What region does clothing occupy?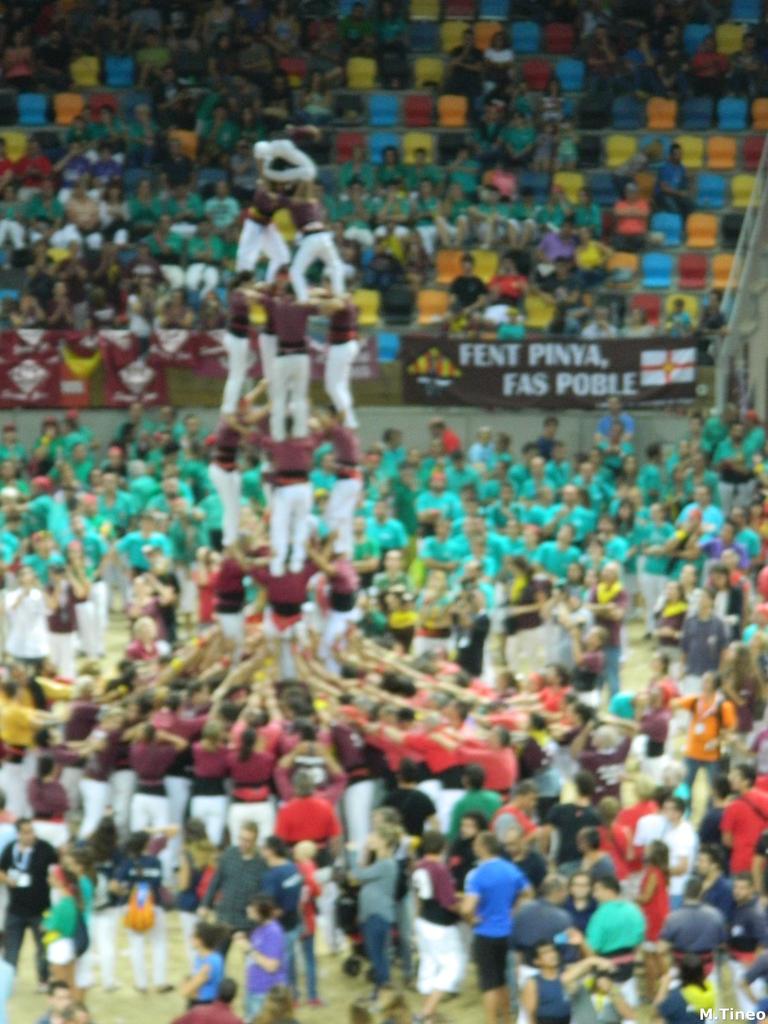
{"x1": 23, "y1": 767, "x2": 70, "y2": 834}.
